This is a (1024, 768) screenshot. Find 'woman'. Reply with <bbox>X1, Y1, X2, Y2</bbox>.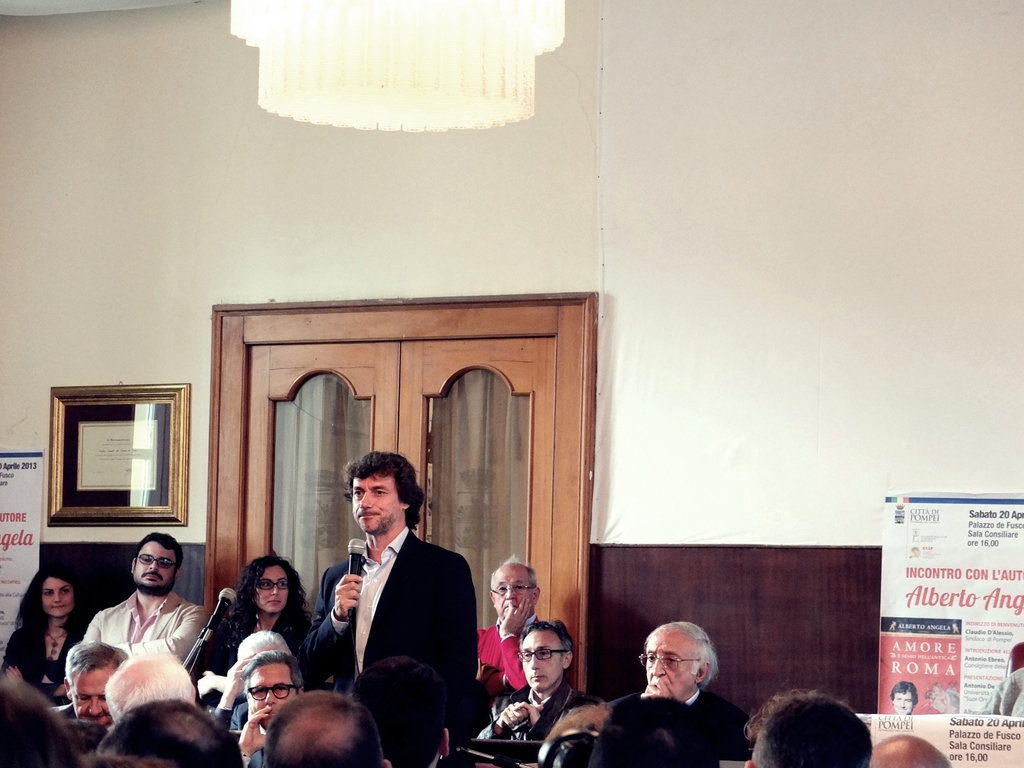
<bbox>206, 545, 313, 675</bbox>.
